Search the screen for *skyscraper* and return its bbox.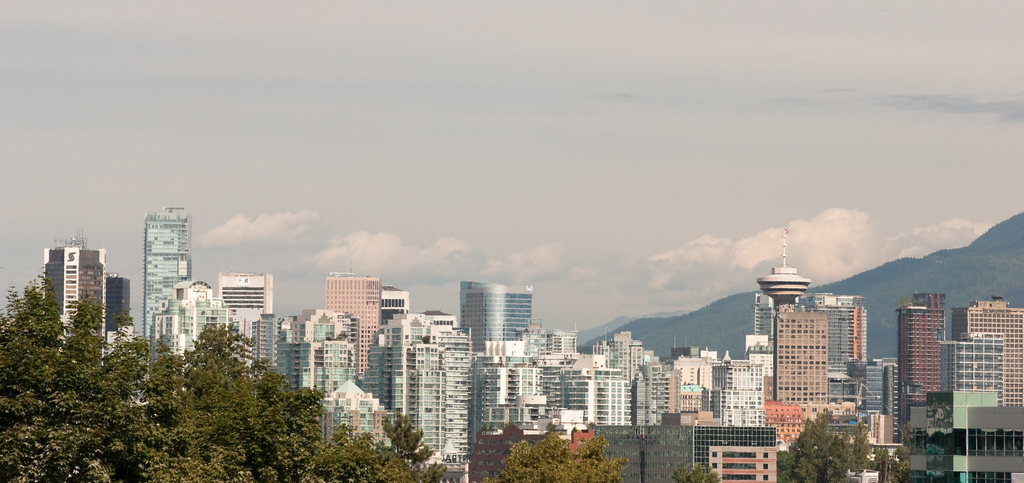
Found: {"x1": 767, "y1": 304, "x2": 829, "y2": 404}.
